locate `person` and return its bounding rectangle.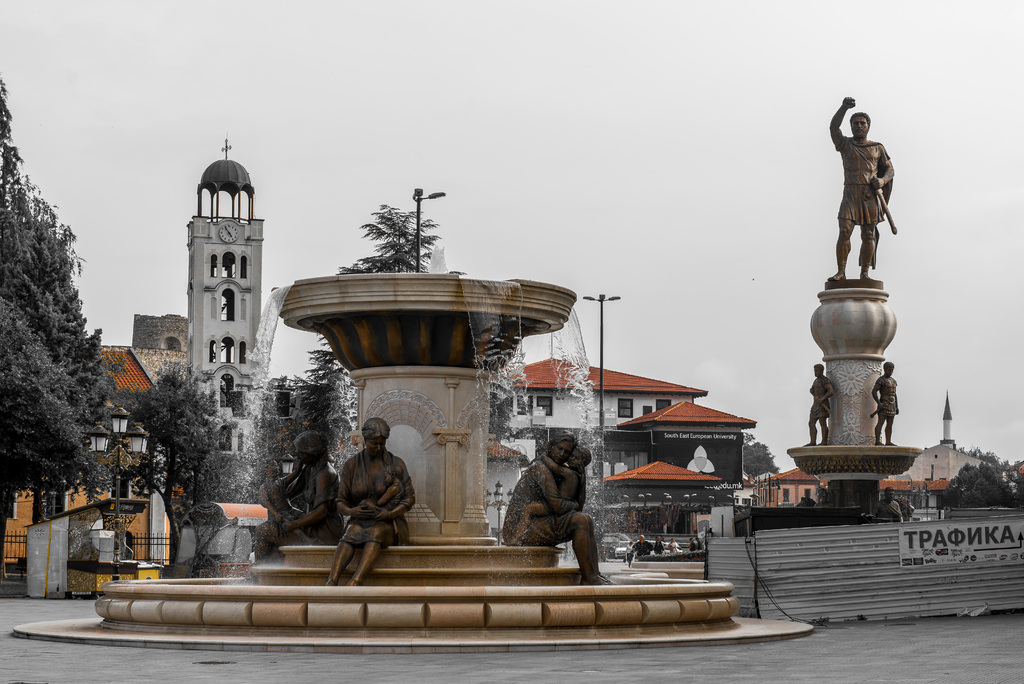
630 535 652 553.
